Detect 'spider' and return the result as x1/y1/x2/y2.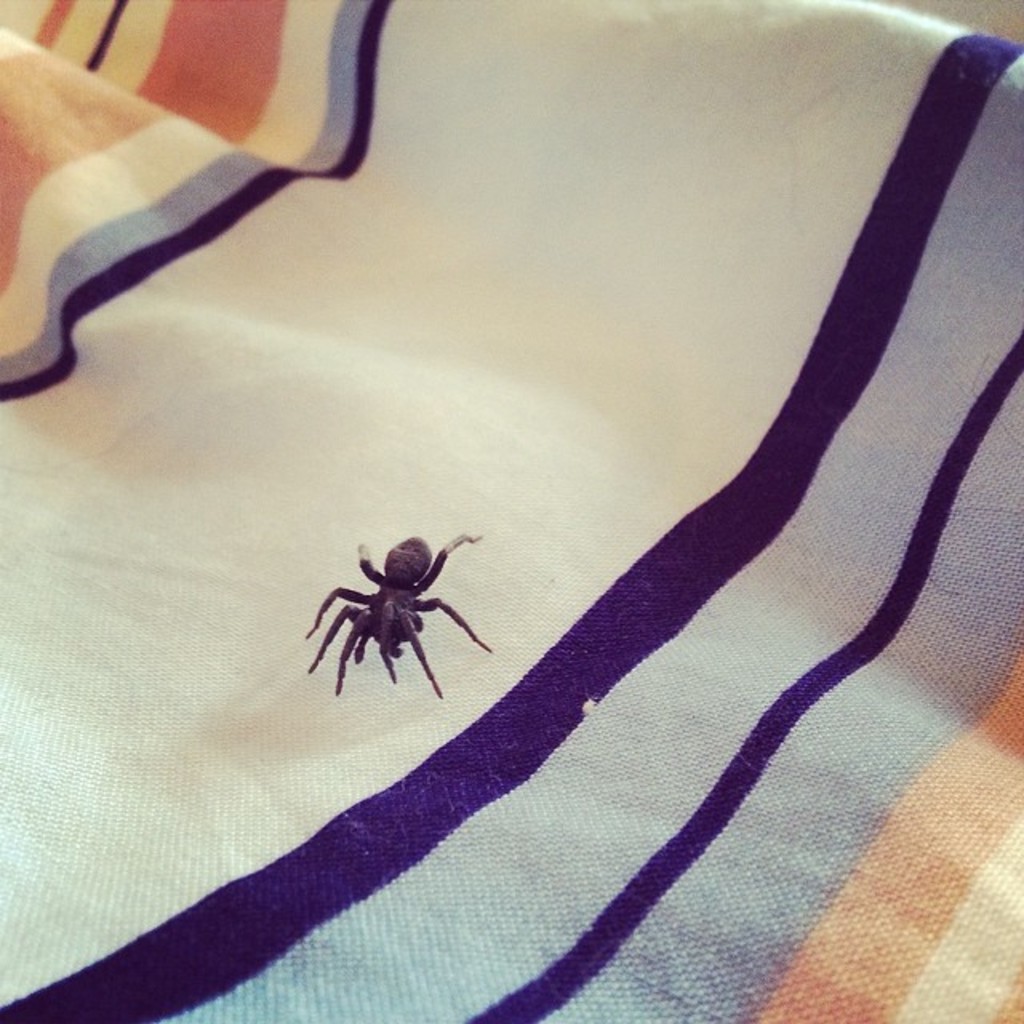
296/522/490/696.
